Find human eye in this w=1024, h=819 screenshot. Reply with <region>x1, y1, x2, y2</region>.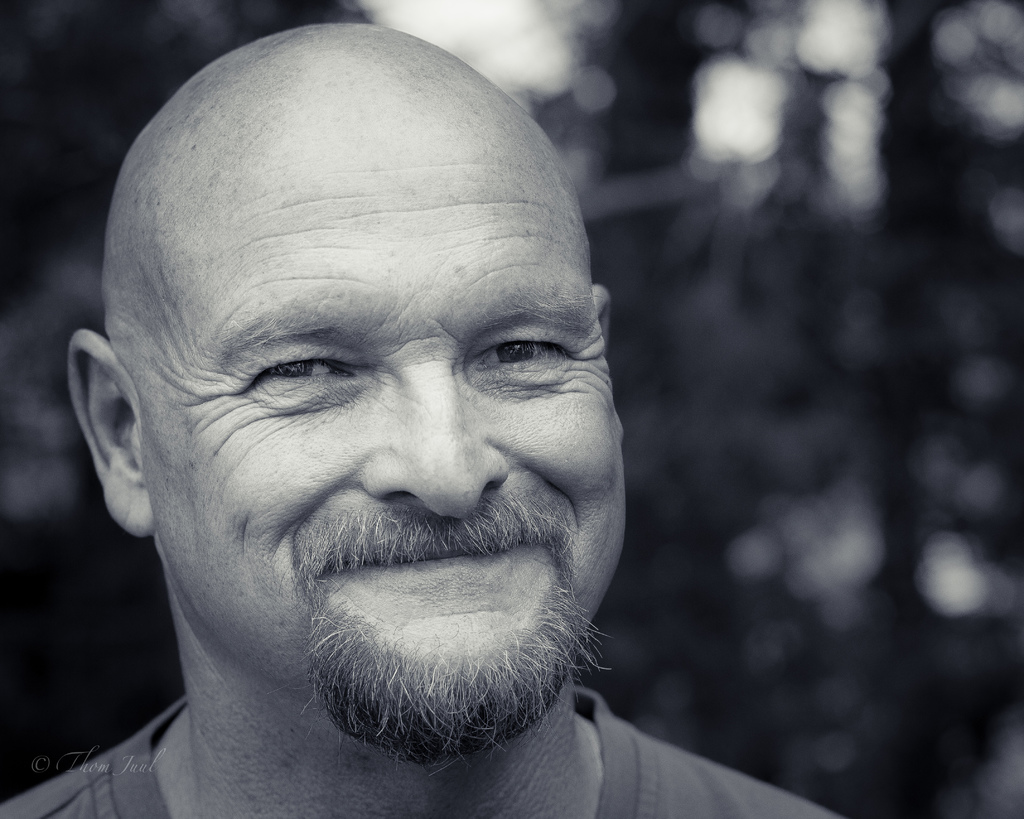
<region>223, 339, 364, 400</region>.
